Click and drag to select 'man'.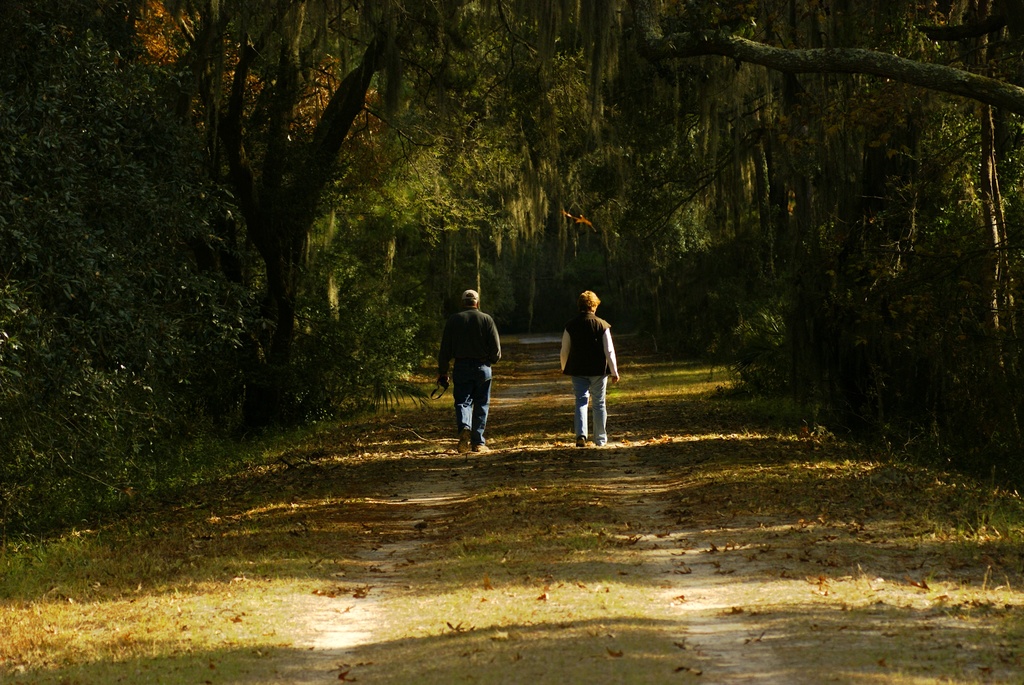
Selection: <bbox>434, 284, 506, 452</bbox>.
